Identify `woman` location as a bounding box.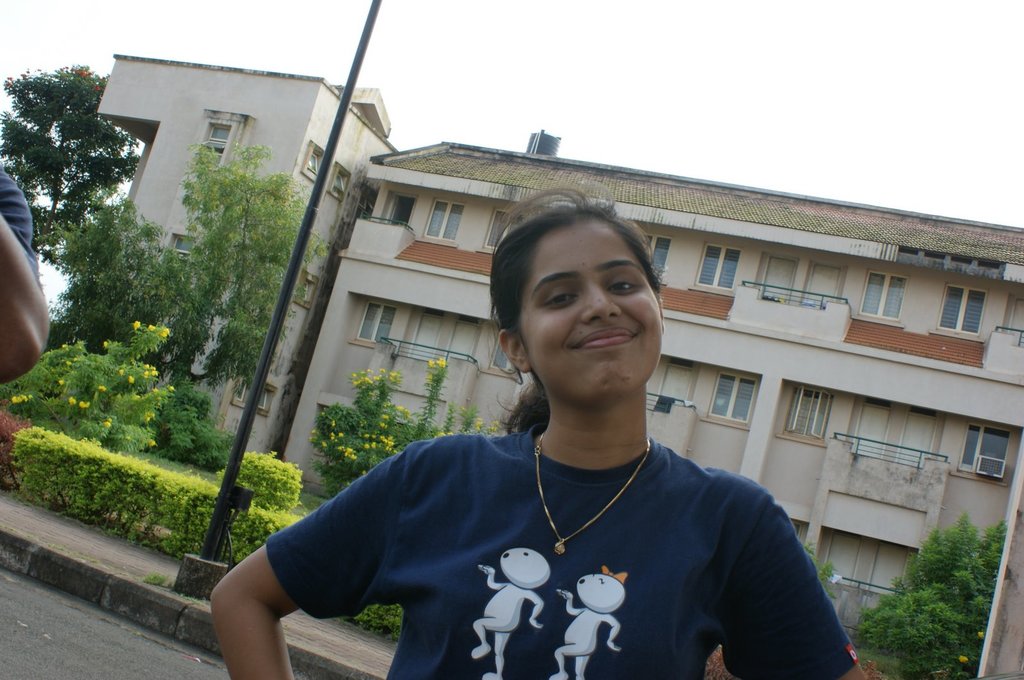
BBox(211, 170, 870, 679).
